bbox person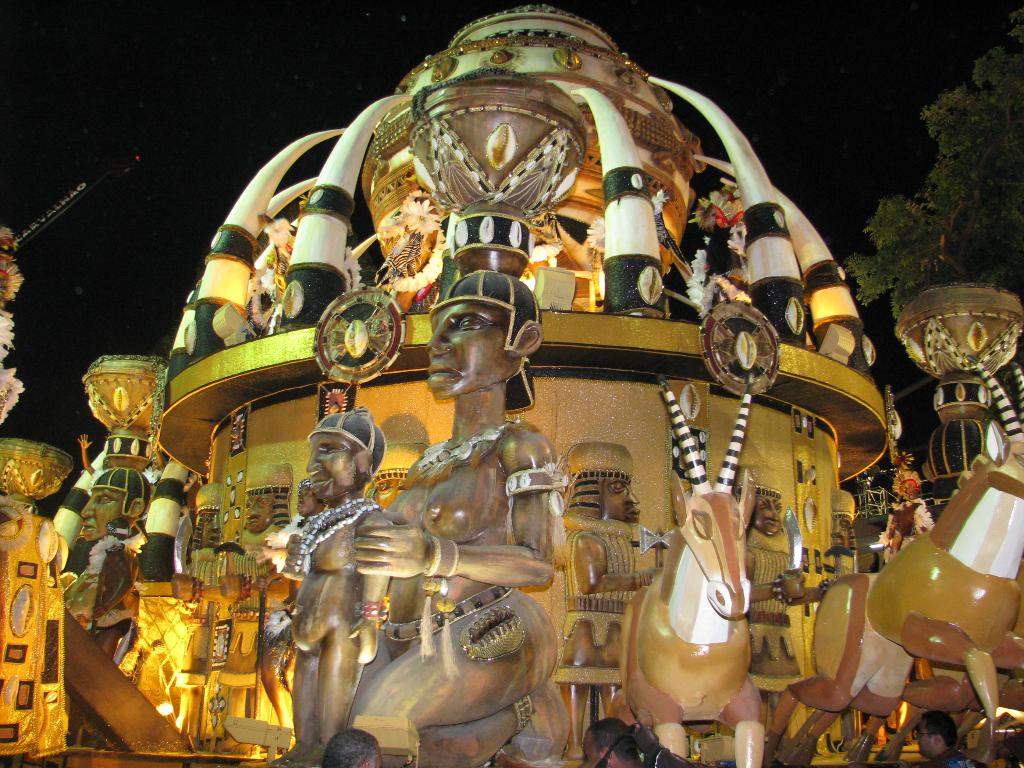
x1=556, y1=442, x2=661, y2=759
